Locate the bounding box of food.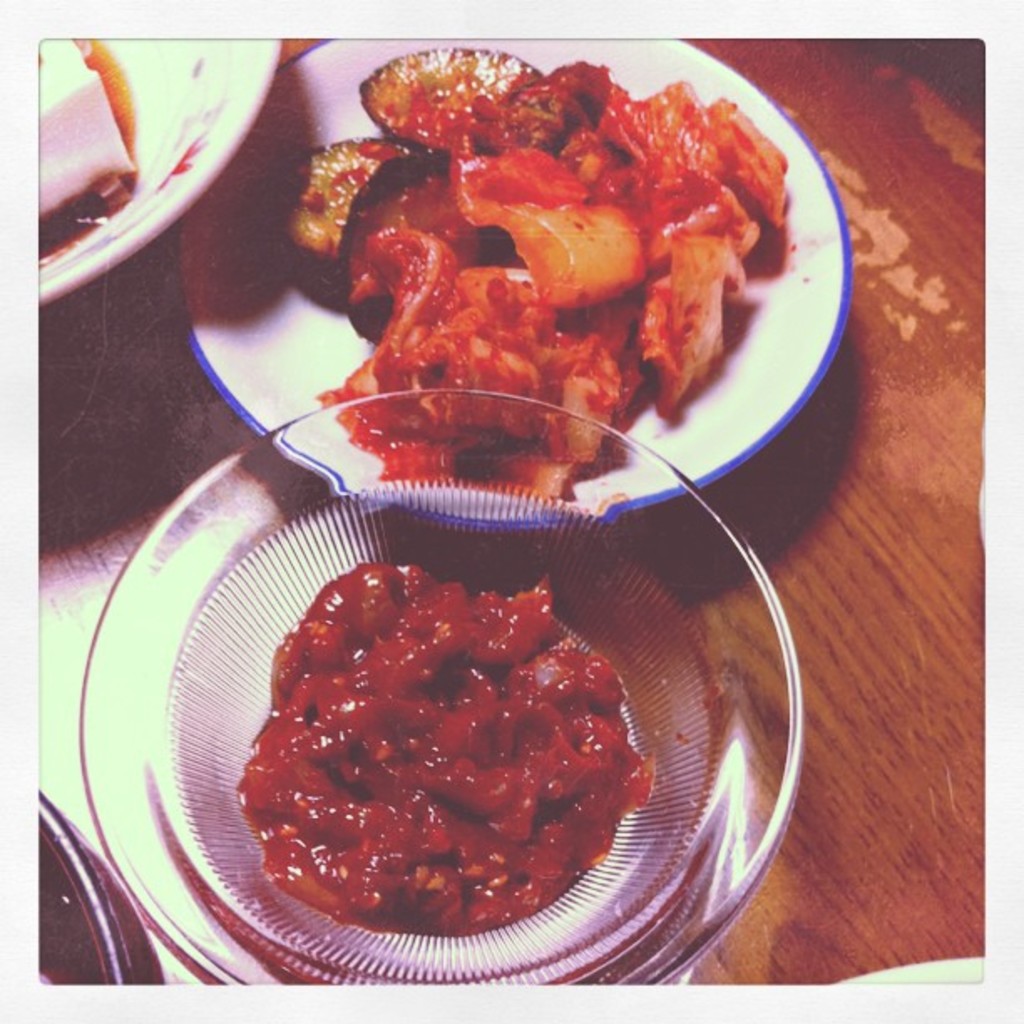
Bounding box: l=233, t=557, r=661, b=940.
